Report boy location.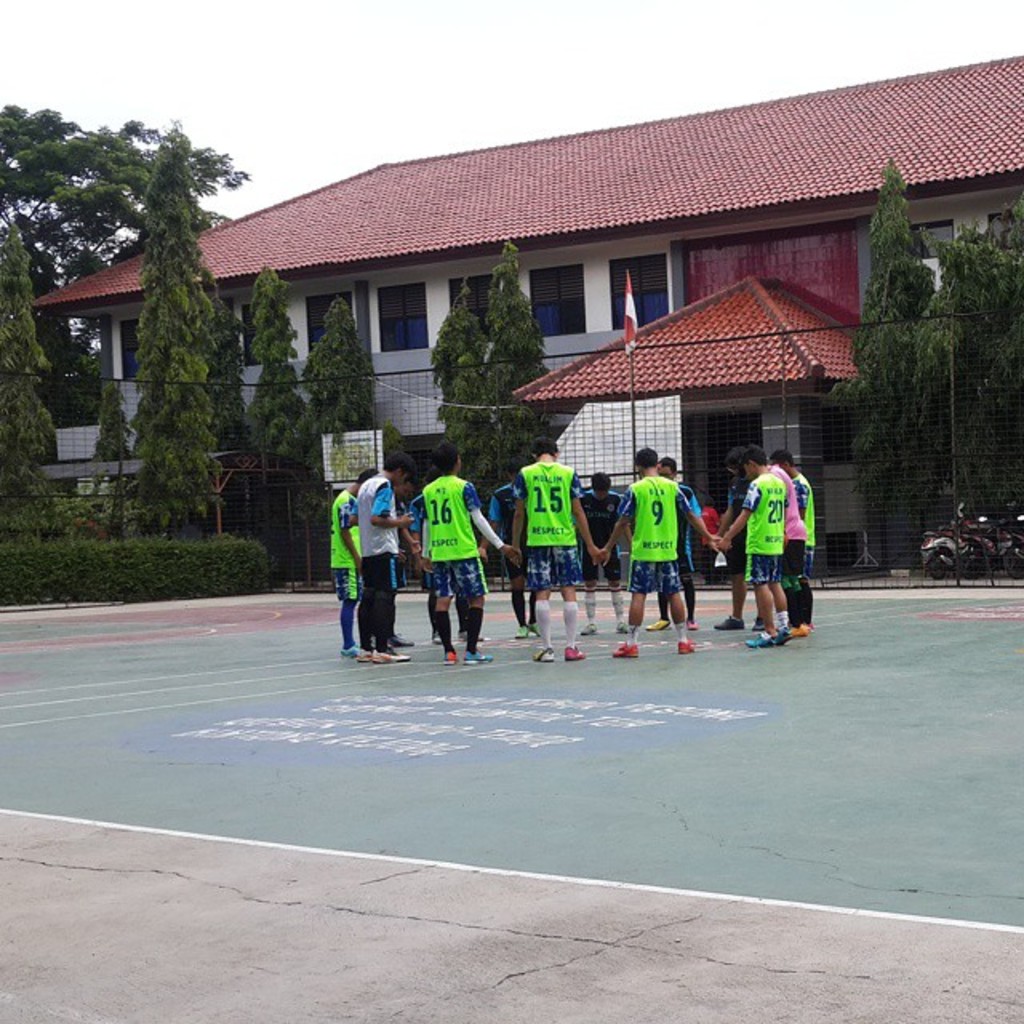
Report: [left=778, top=453, right=813, bottom=574].
